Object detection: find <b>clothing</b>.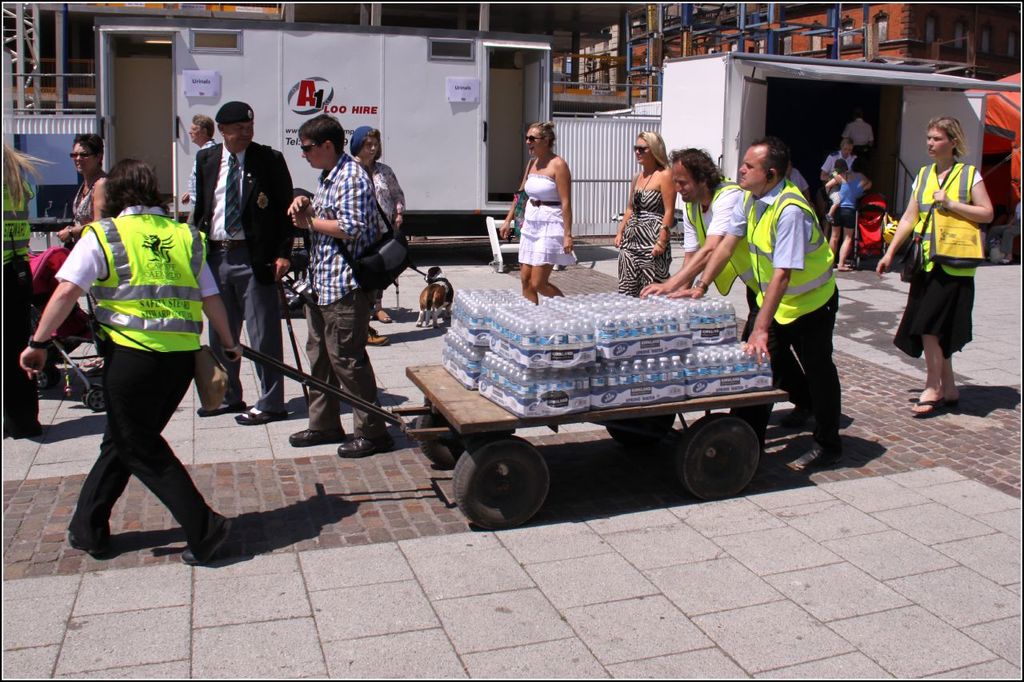
box(890, 160, 981, 363).
